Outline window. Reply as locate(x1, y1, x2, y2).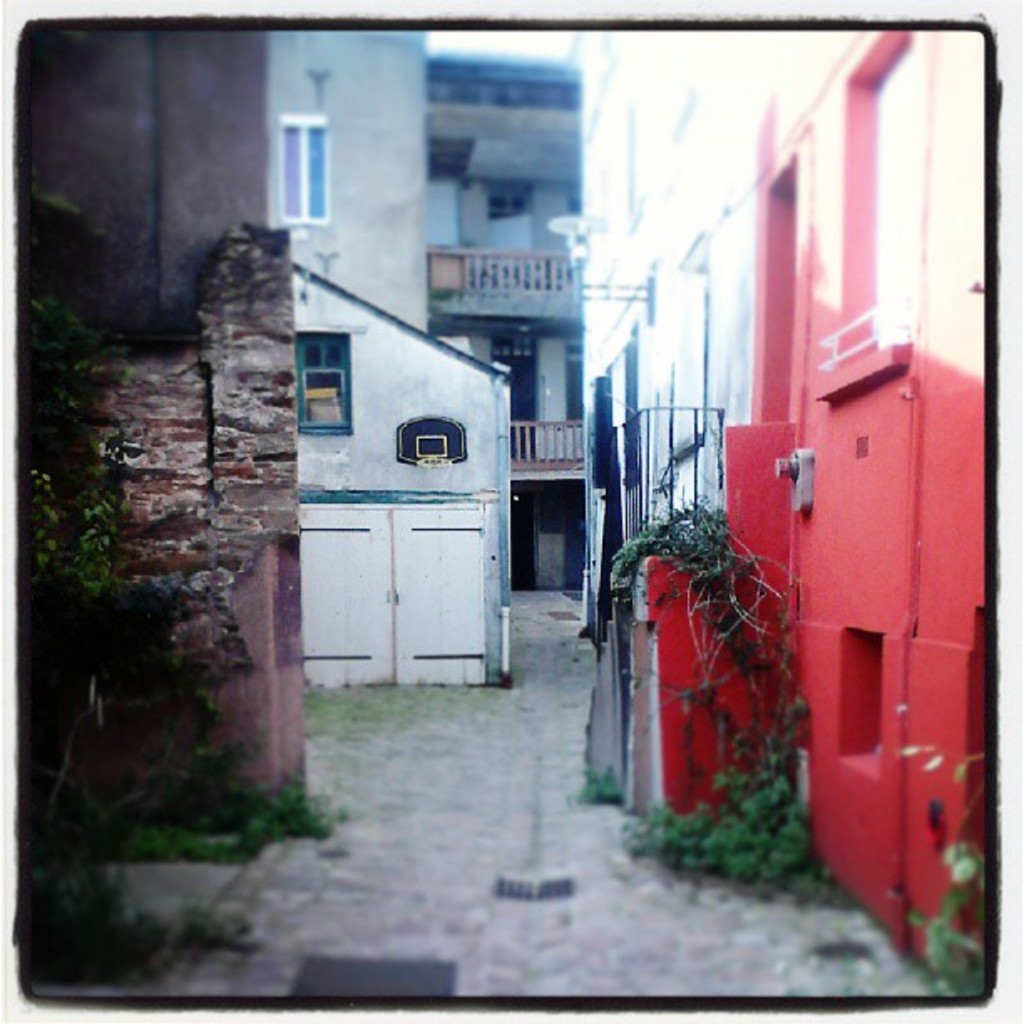
locate(850, 47, 924, 368).
